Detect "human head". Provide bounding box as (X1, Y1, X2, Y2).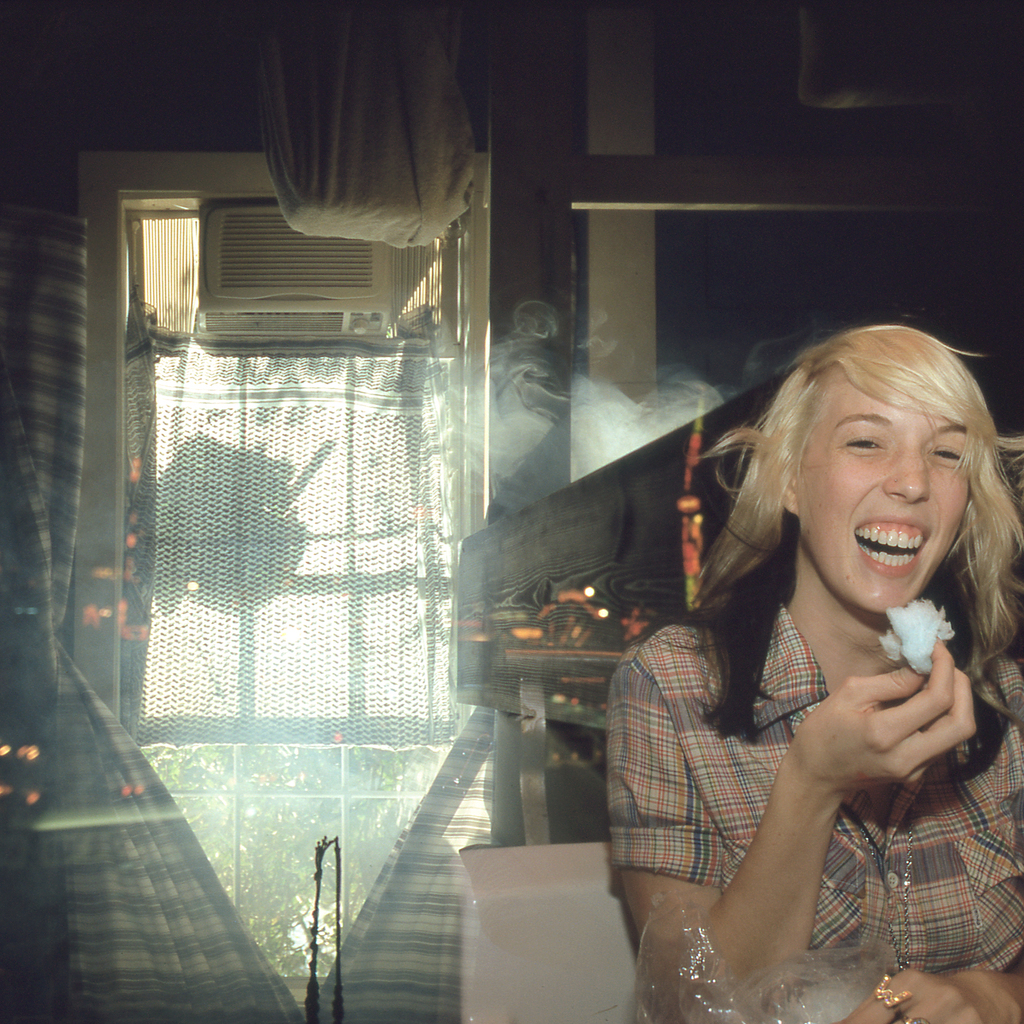
(751, 326, 993, 623).
